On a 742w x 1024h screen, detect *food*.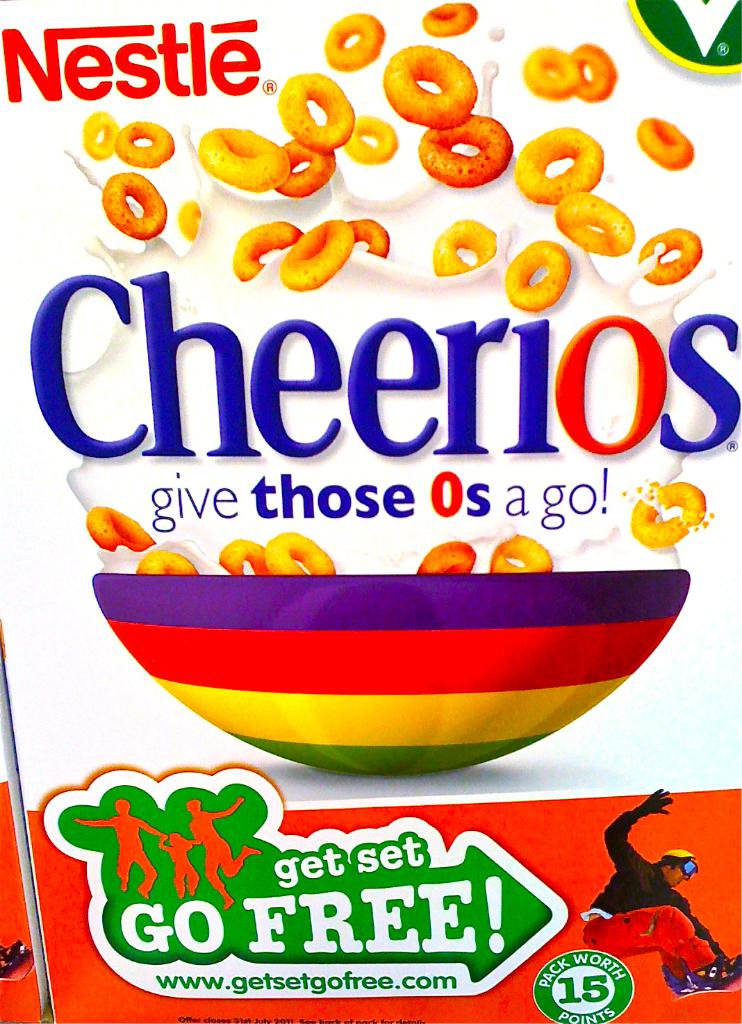
{"x1": 382, "y1": 43, "x2": 477, "y2": 134}.
